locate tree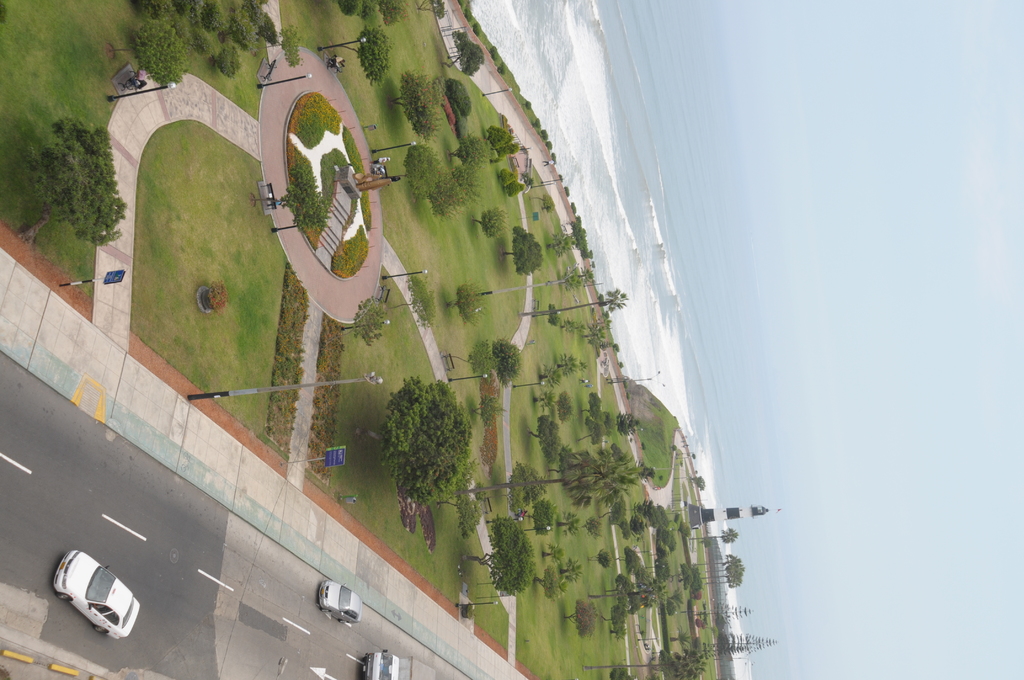
548:306:564:330
